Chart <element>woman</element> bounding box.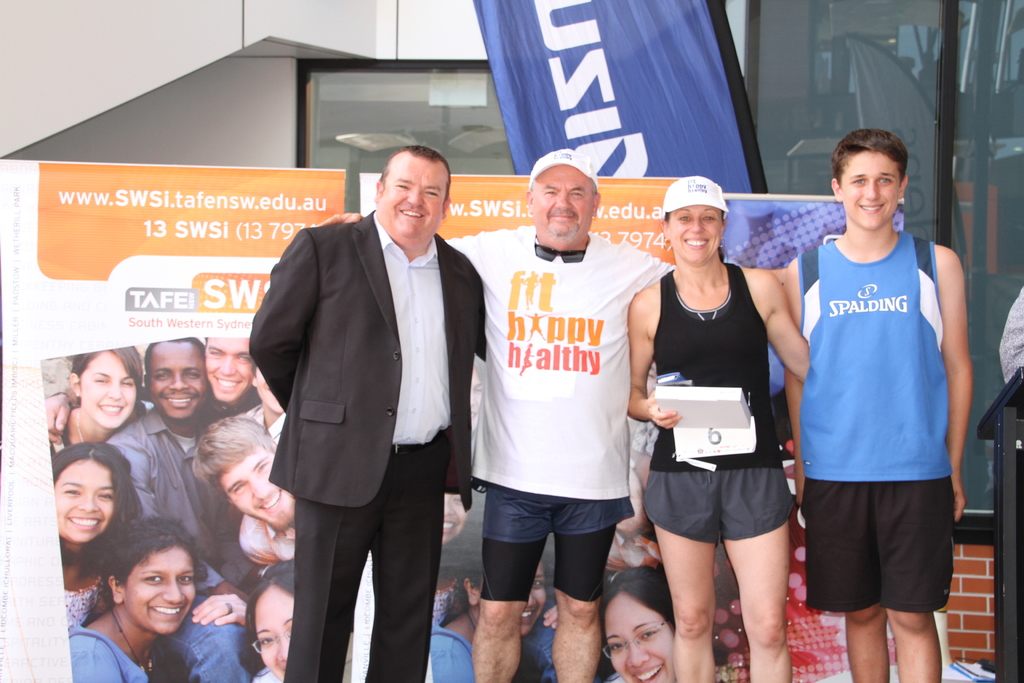
Charted: rect(234, 558, 300, 682).
